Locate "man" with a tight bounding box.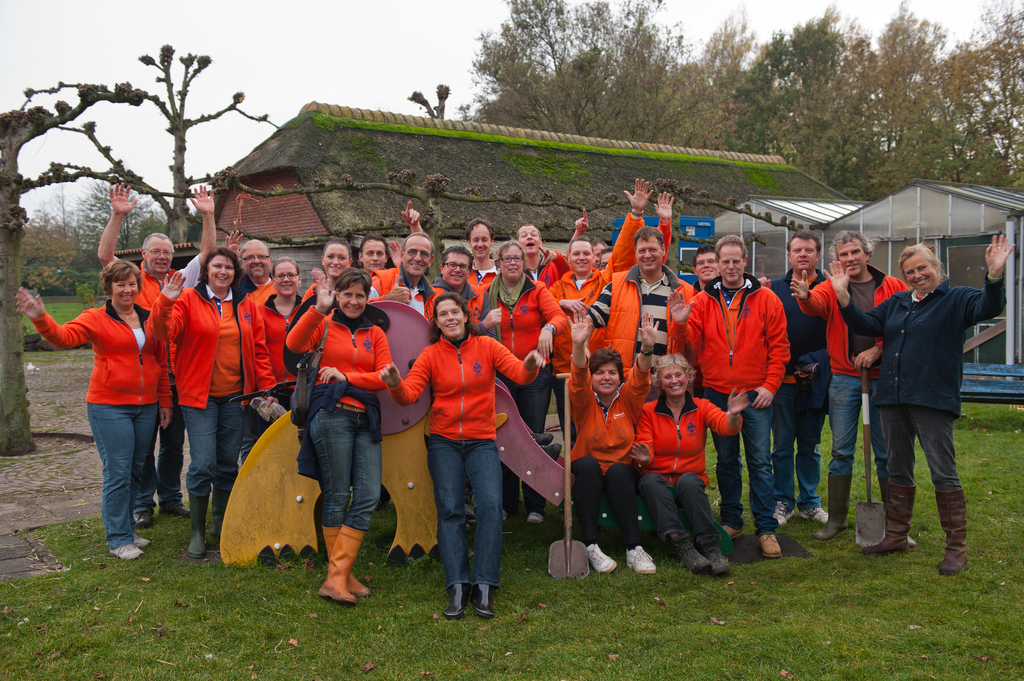
left=515, top=223, right=569, bottom=284.
